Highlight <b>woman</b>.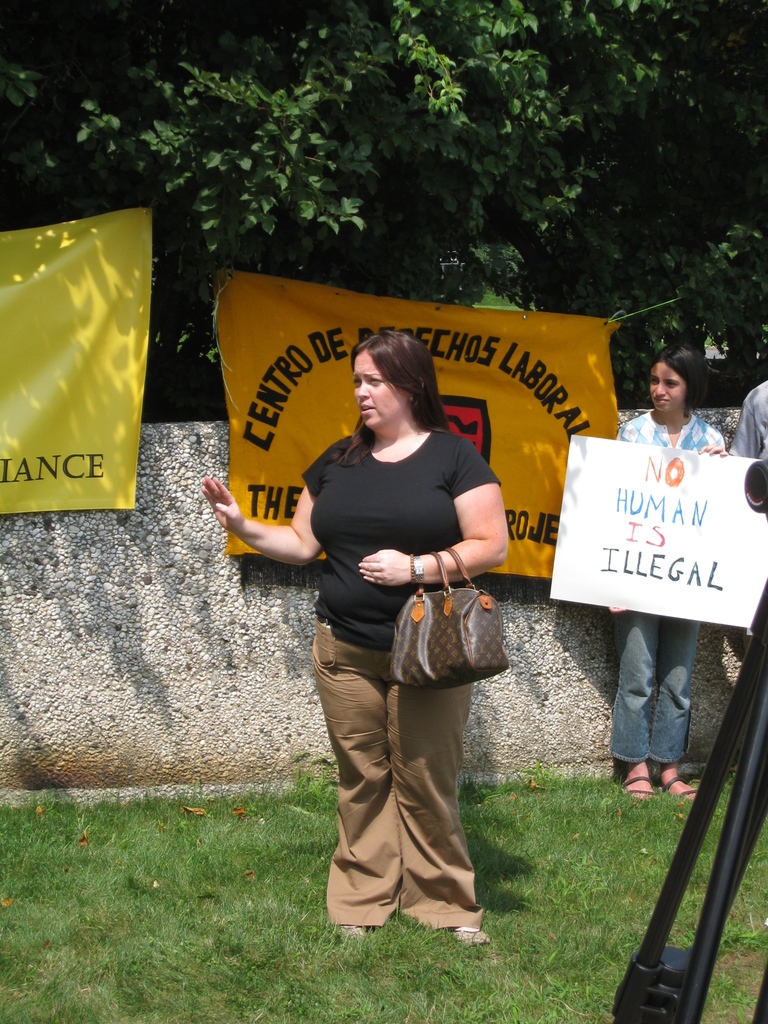
Highlighted region: rect(262, 326, 533, 922).
